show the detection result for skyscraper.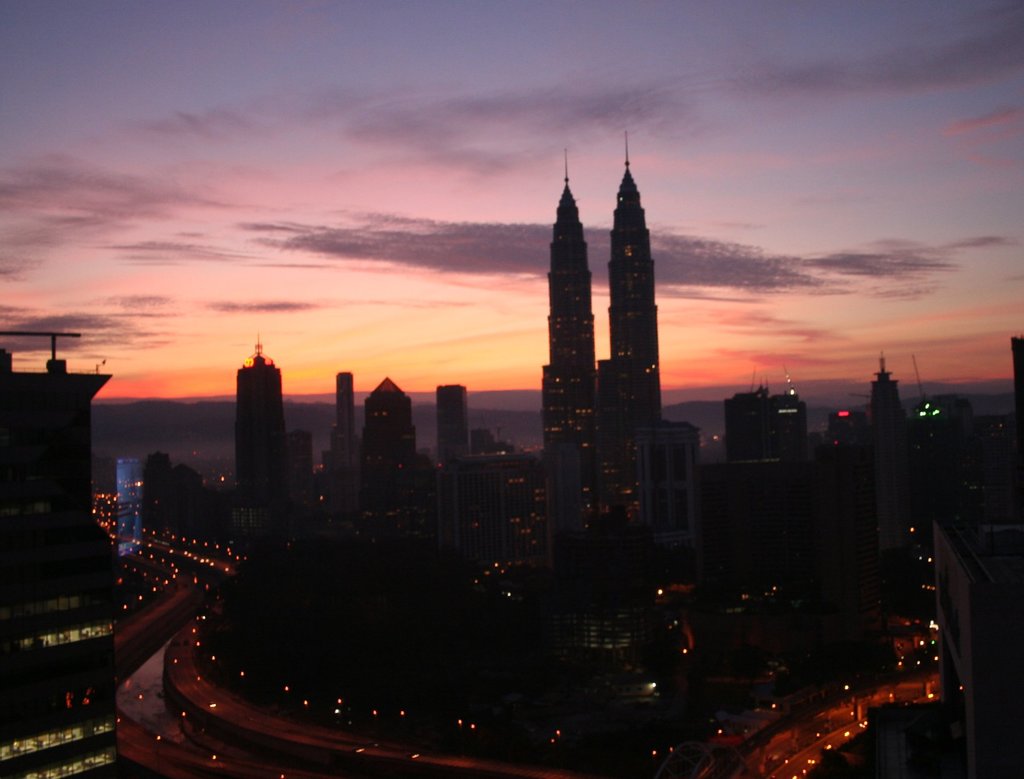
region(431, 381, 473, 474).
